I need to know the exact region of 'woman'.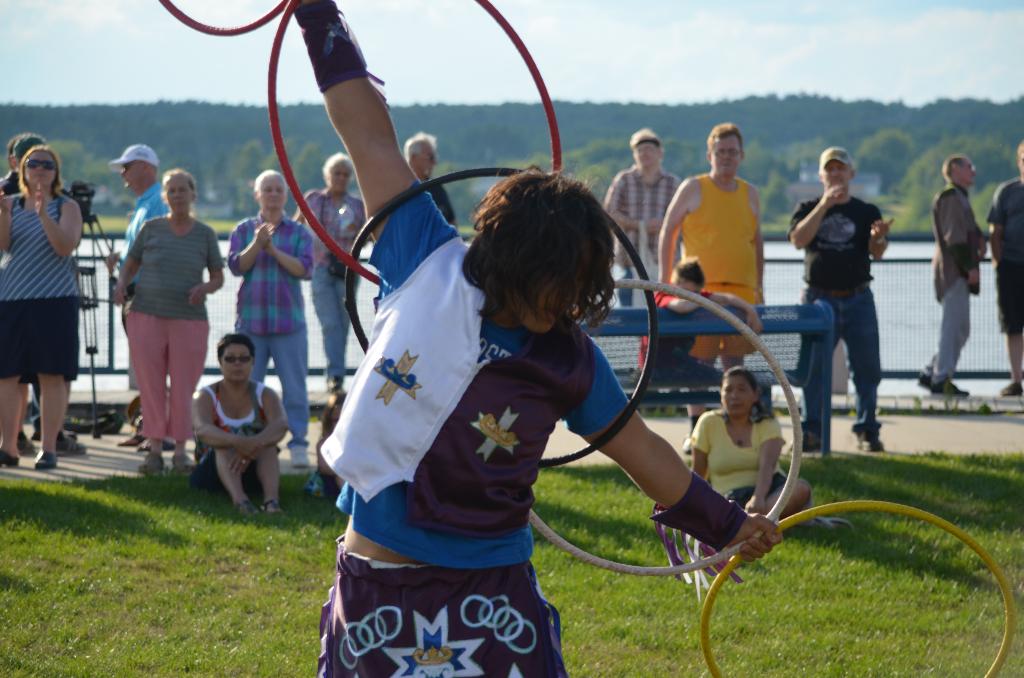
Region: [left=692, top=366, right=810, bottom=524].
